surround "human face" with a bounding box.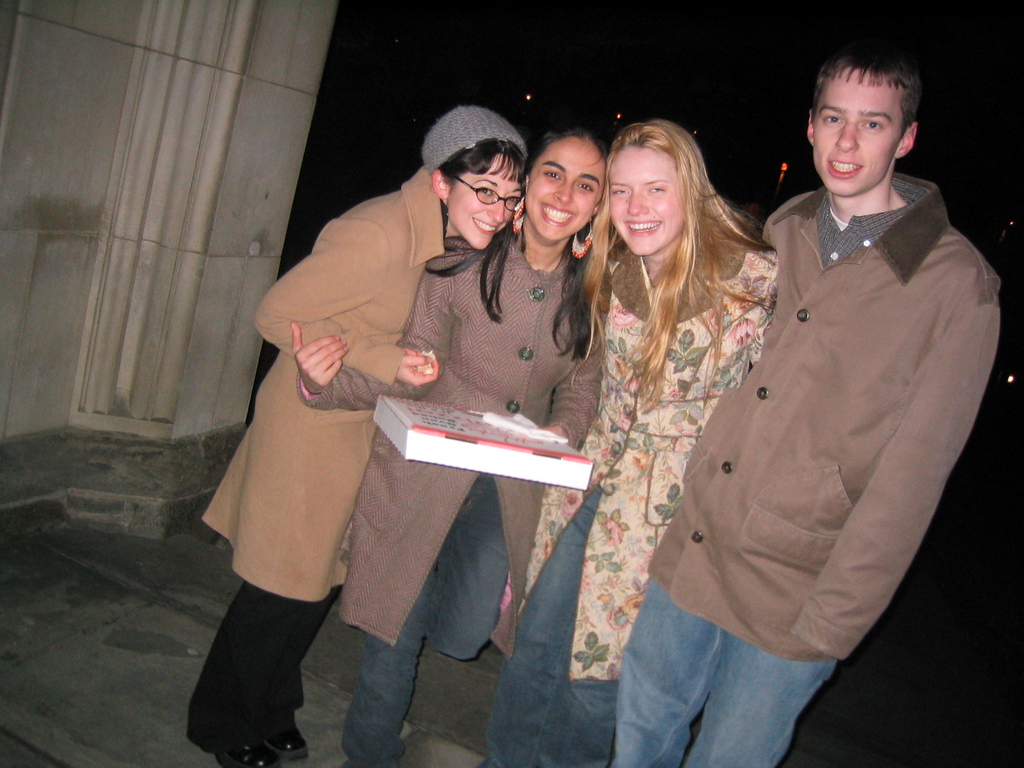
607/138/682/254.
